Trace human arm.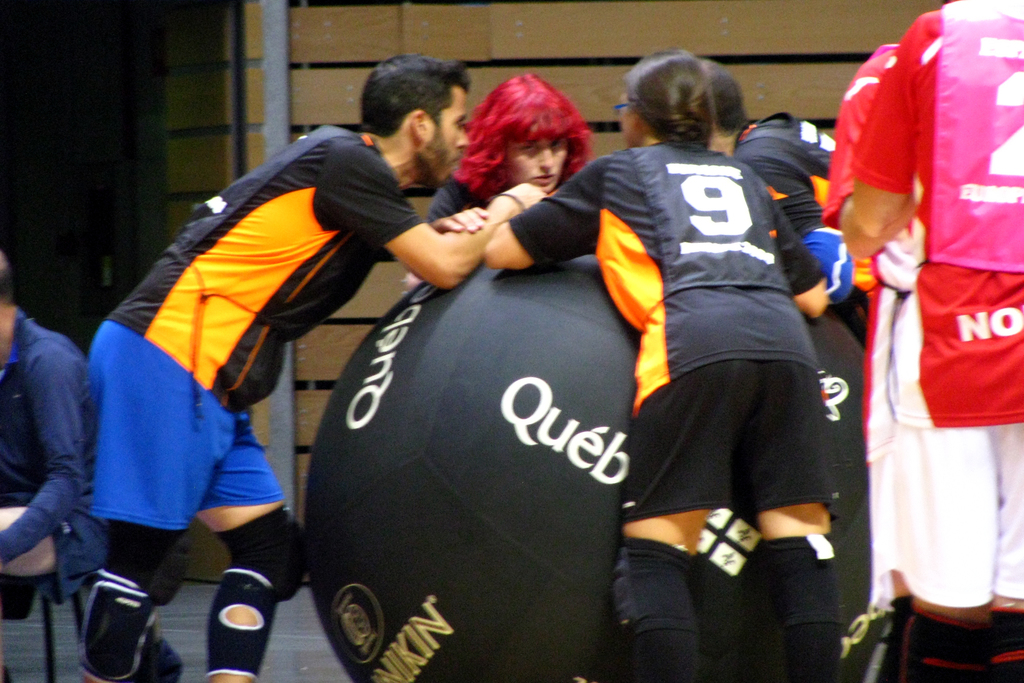
Traced to (851, 13, 930, 241).
